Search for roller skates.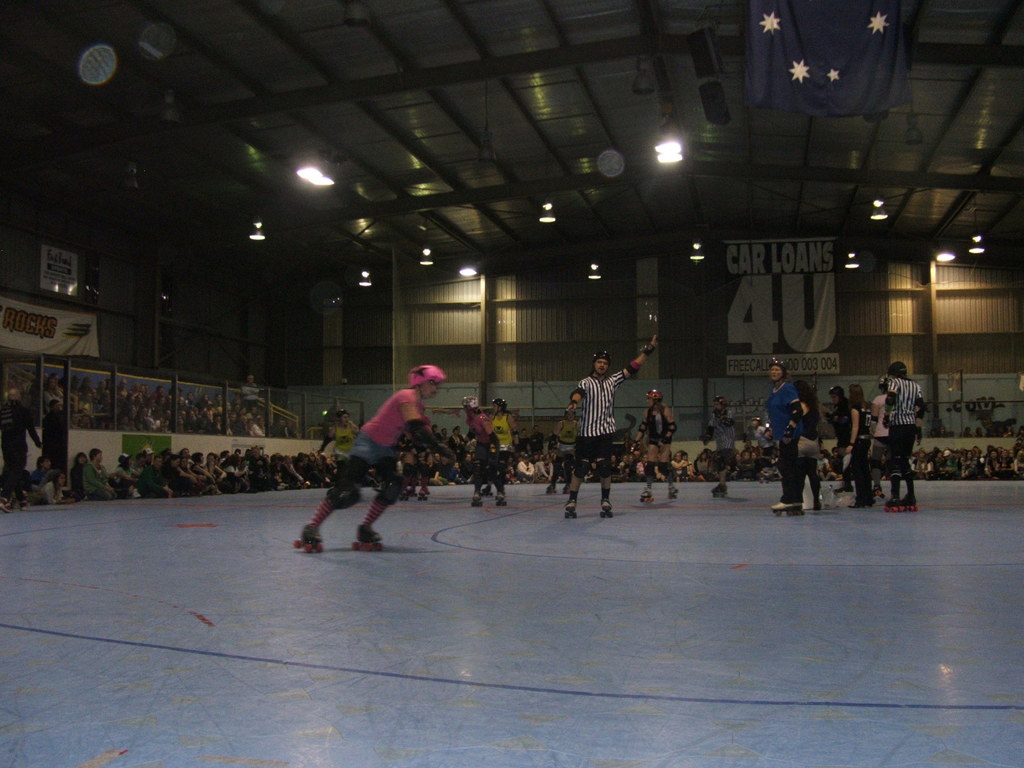
Found at 468/494/485/509.
